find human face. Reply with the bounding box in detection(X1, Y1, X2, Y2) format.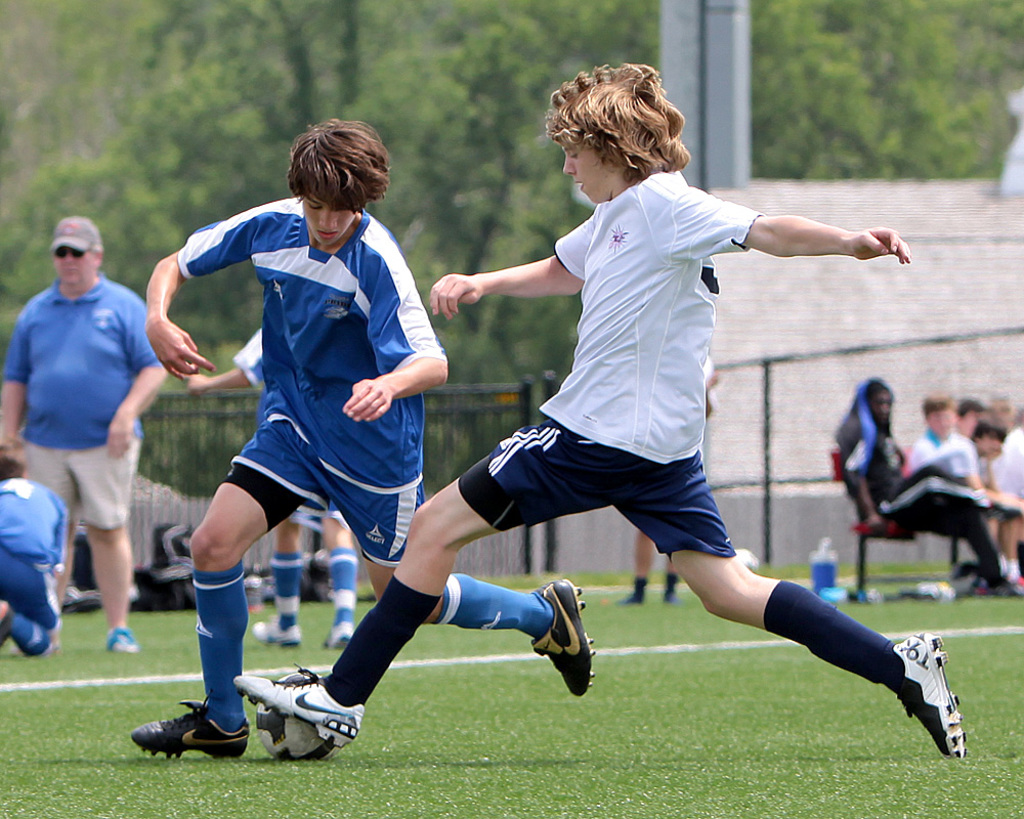
detection(962, 408, 980, 437).
